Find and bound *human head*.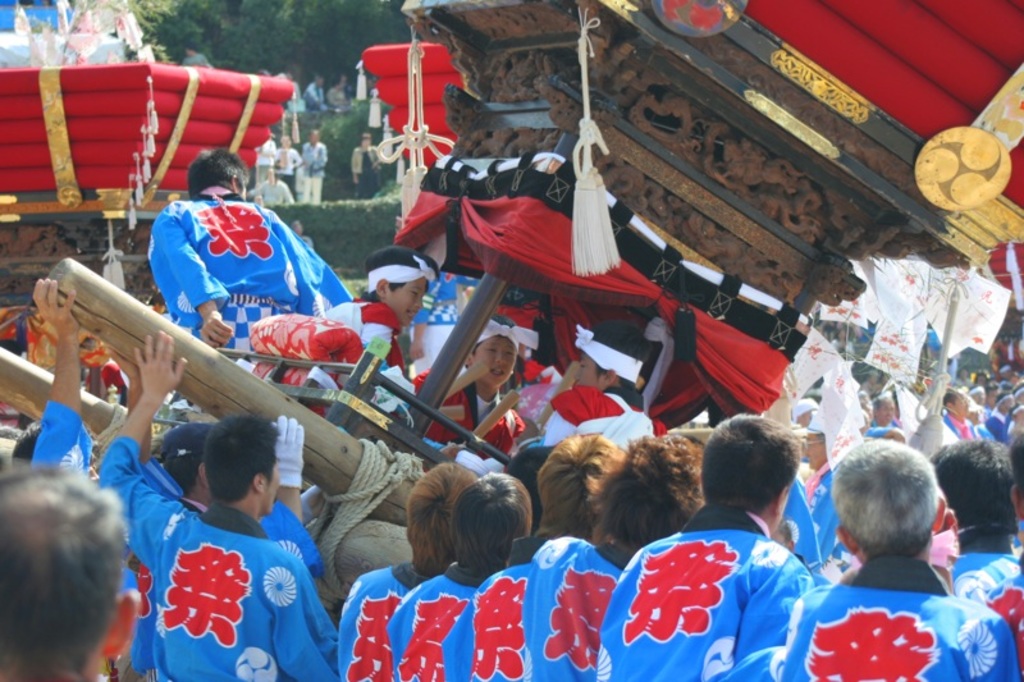
Bound: [x1=279, y1=131, x2=300, y2=151].
